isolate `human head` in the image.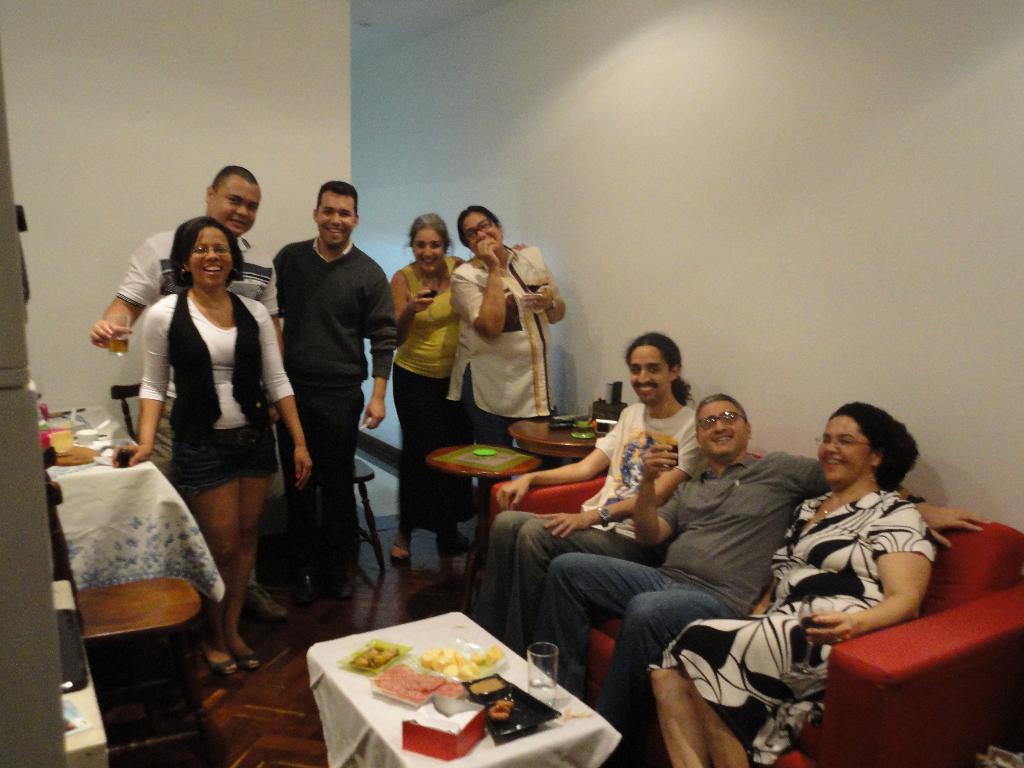
Isolated region: pyautogui.locateOnScreen(455, 203, 504, 257).
